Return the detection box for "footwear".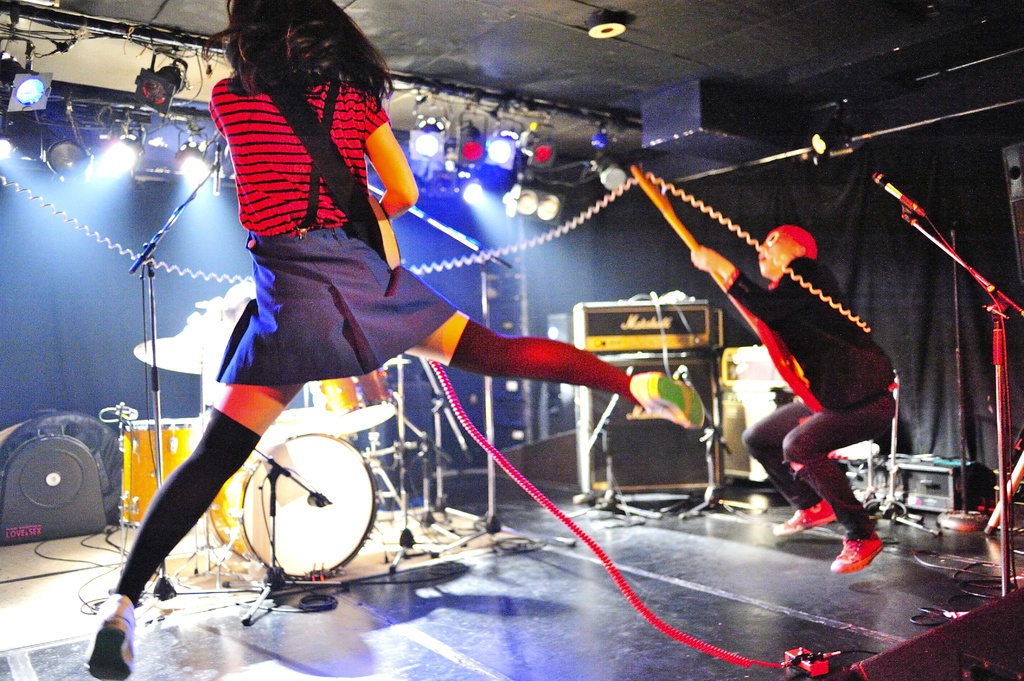
bbox=[83, 591, 131, 679].
